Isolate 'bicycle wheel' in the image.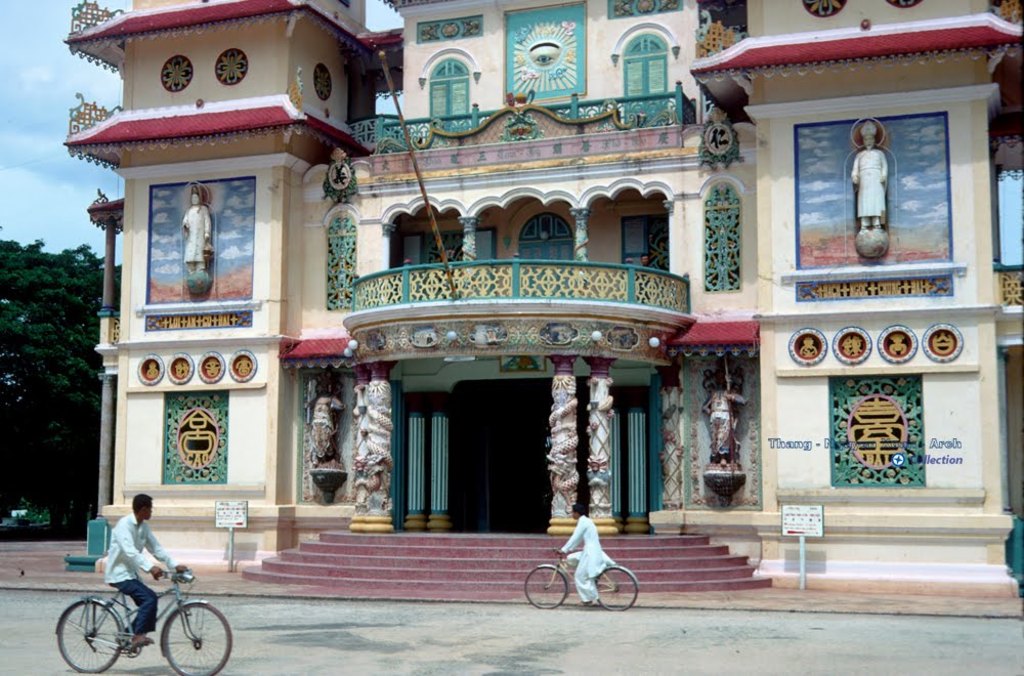
Isolated region: 594 567 639 612.
